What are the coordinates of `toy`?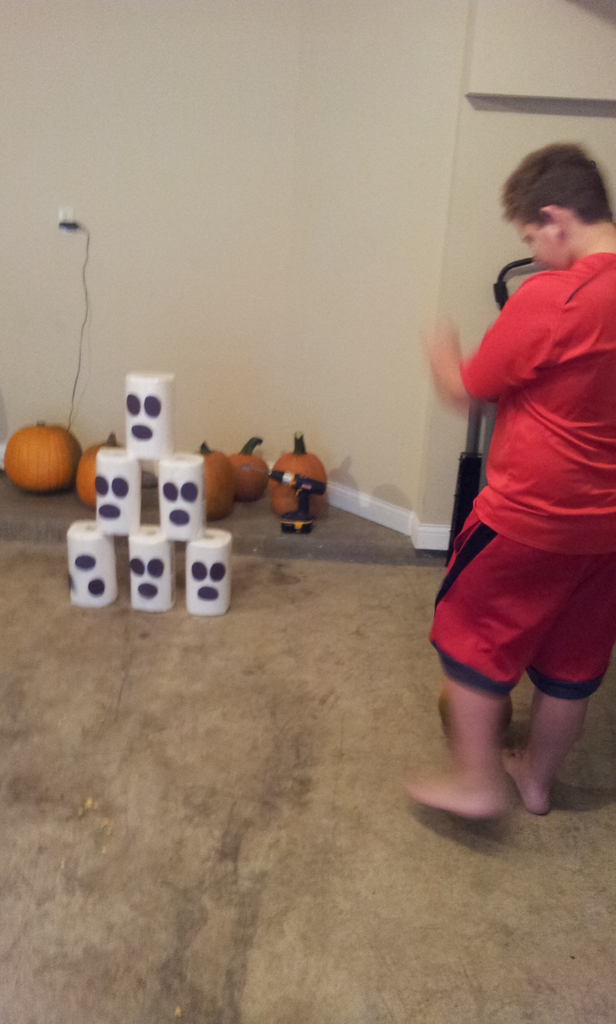
127, 524, 175, 613.
